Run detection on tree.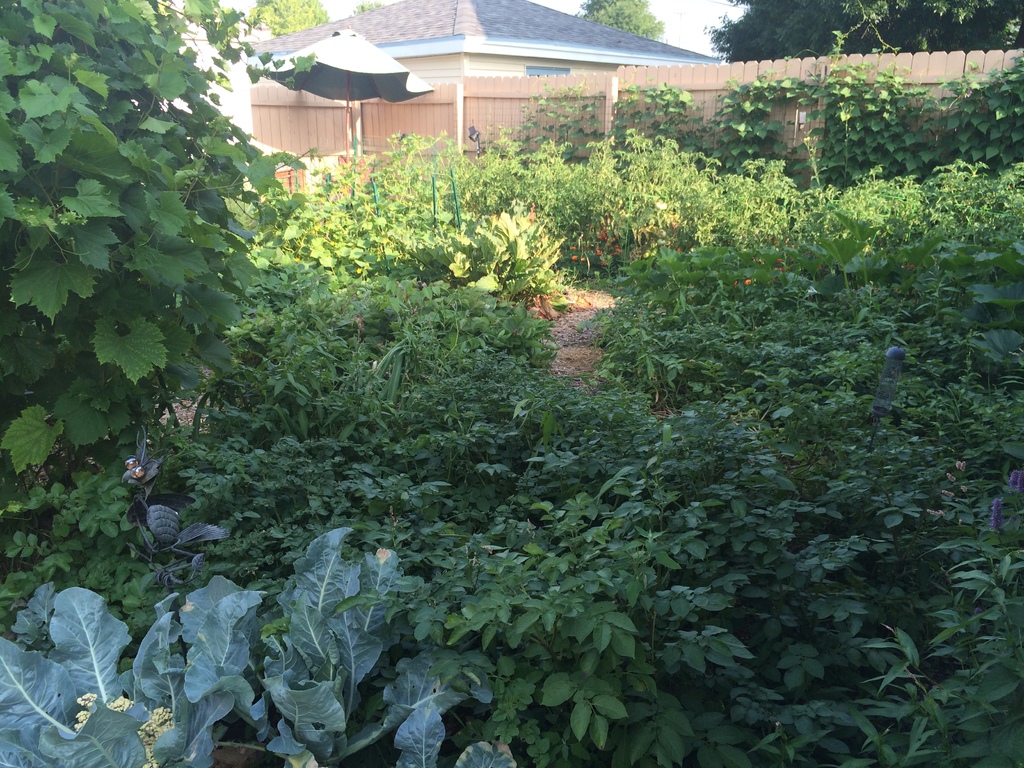
Result: x1=575 y1=0 x2=668 y2=42.
